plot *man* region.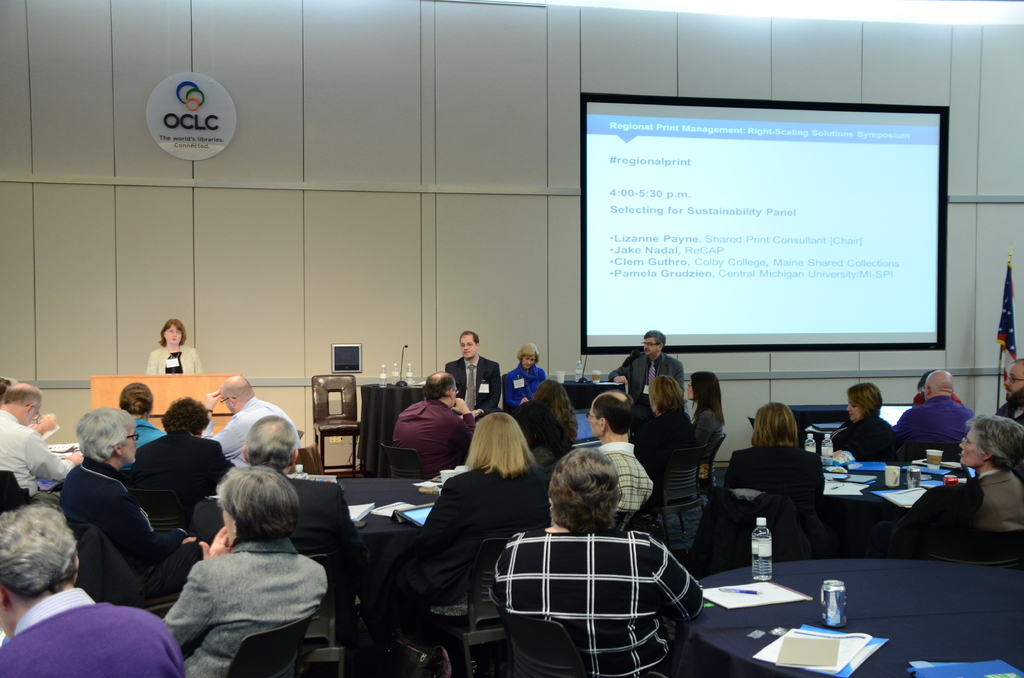
Plotted at (x1=207, y1=373, x2=300, y2=476).
